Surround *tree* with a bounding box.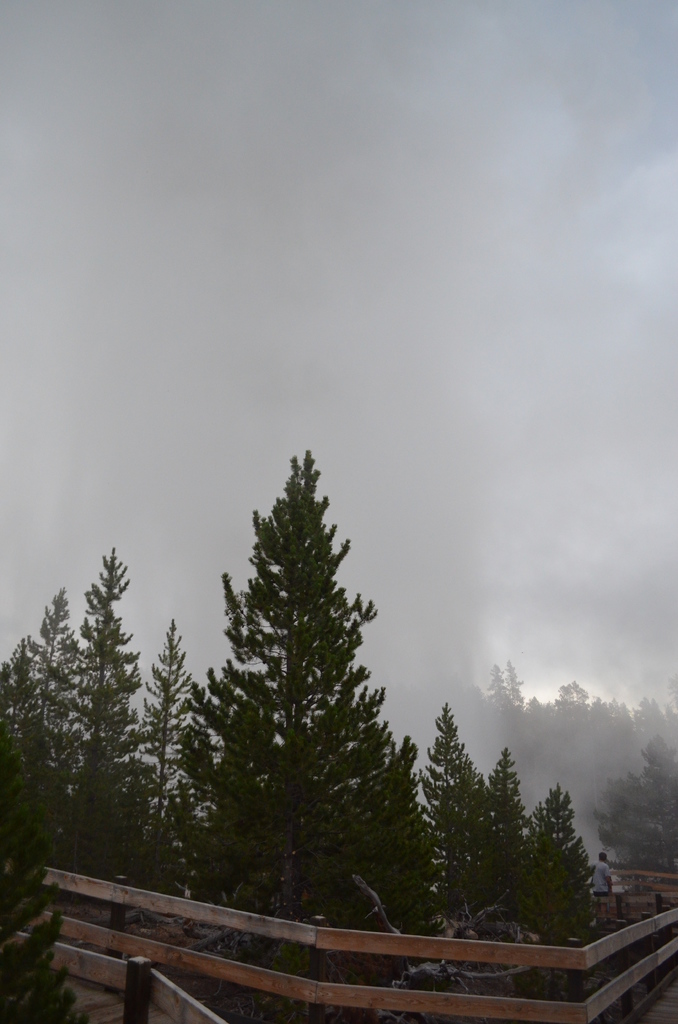
[left=416, top=713, right=498, bottom=930].
